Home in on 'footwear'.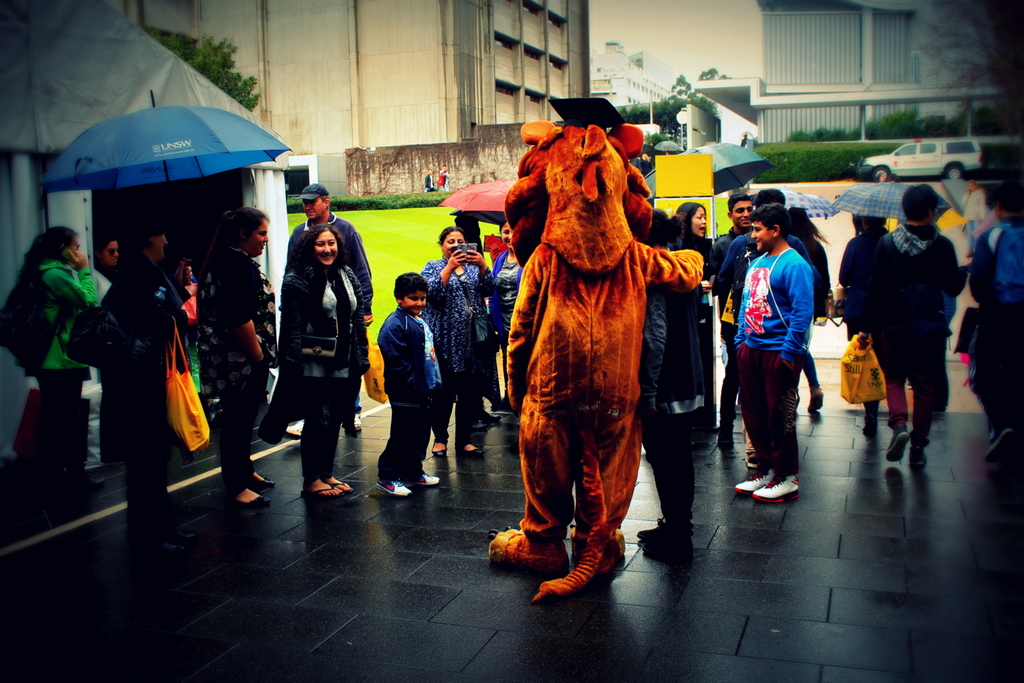
Homed in at box=[635, 514, 697, 555].
